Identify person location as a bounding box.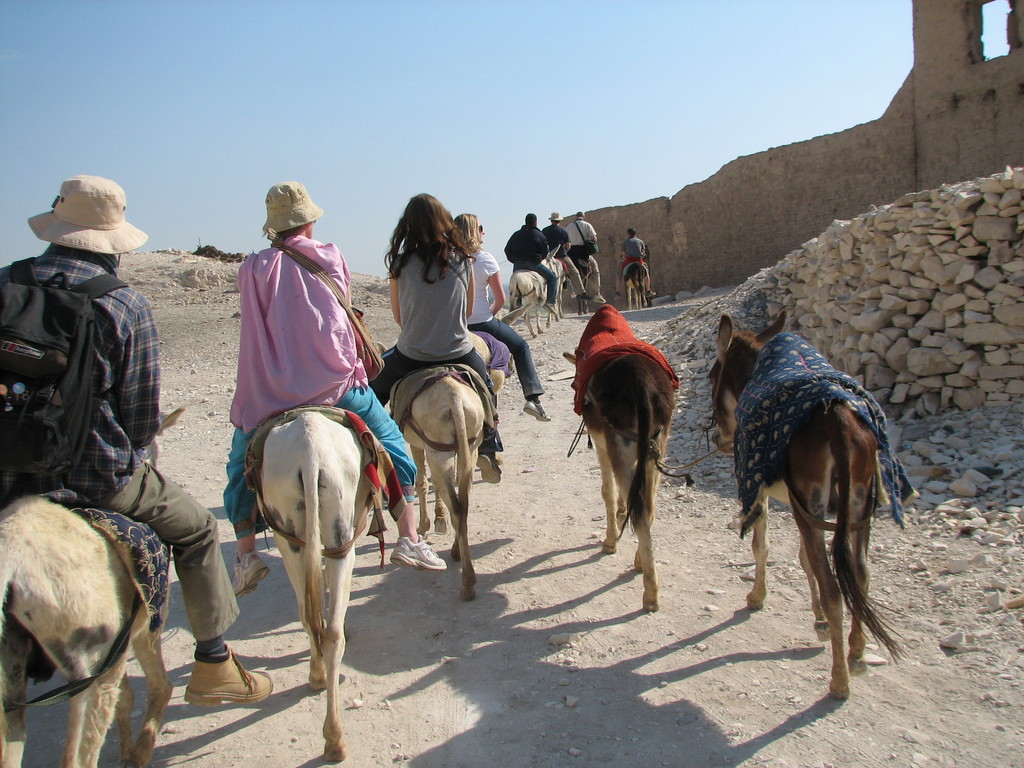
<box>452,216,552,420</box>.
